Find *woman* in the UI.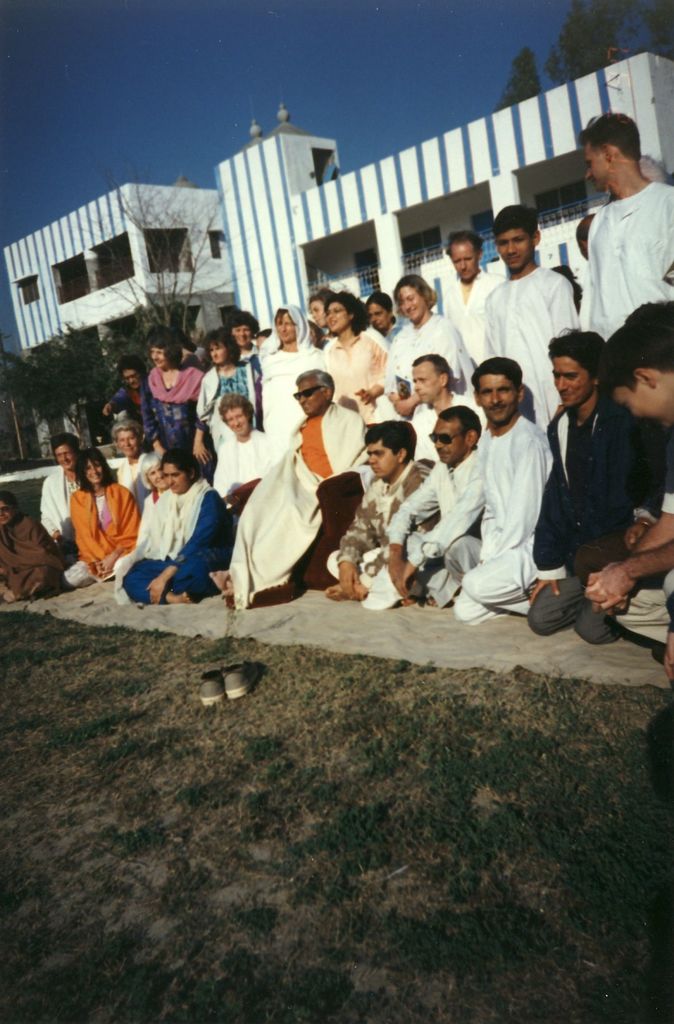
UI element at crop(149, 335, 205, 467).
